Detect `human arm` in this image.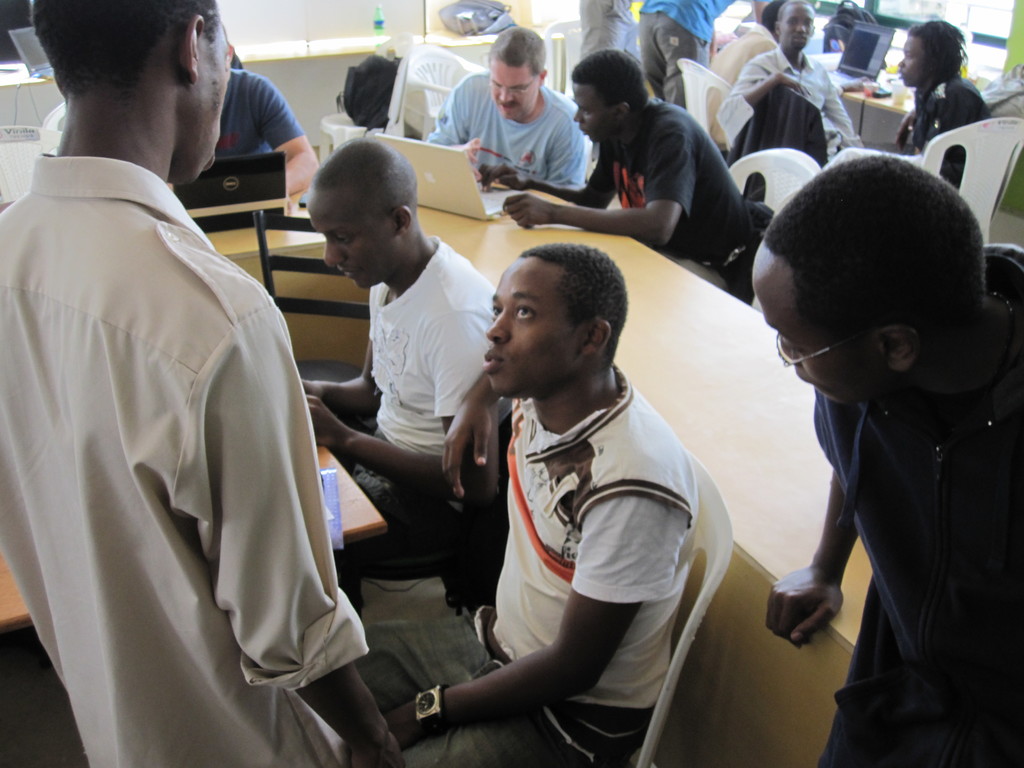
Detection: left=440, top=367, right=520, bottom=511.
